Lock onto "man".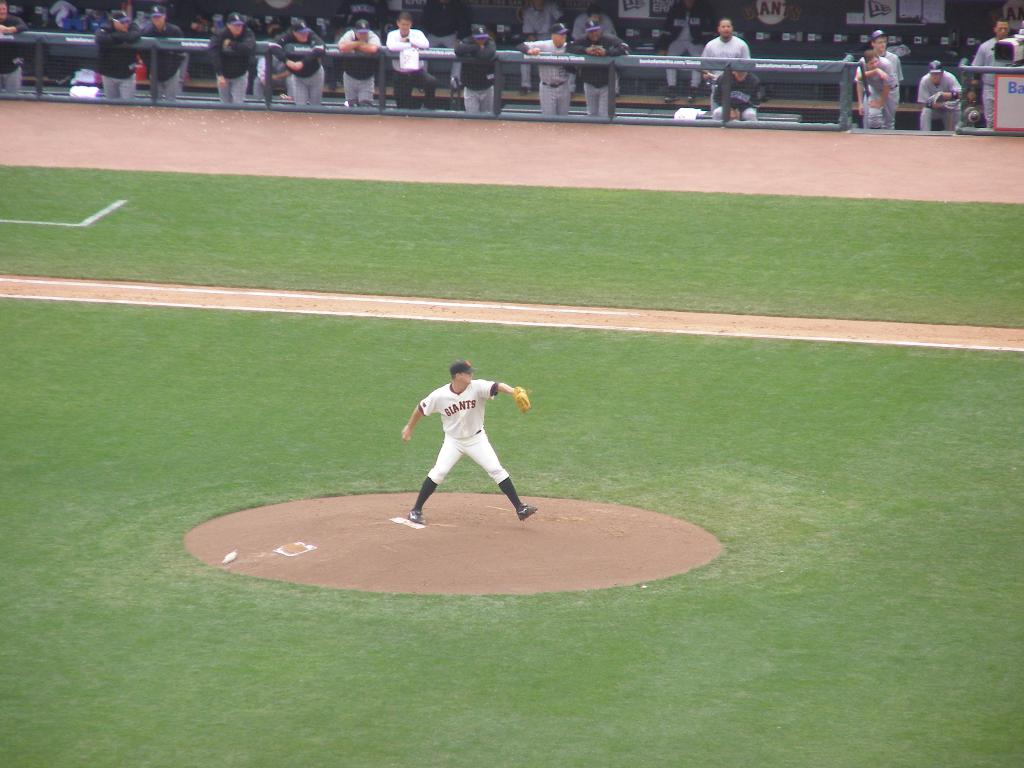
Locked: select_region(138, 9, 191, 98).
